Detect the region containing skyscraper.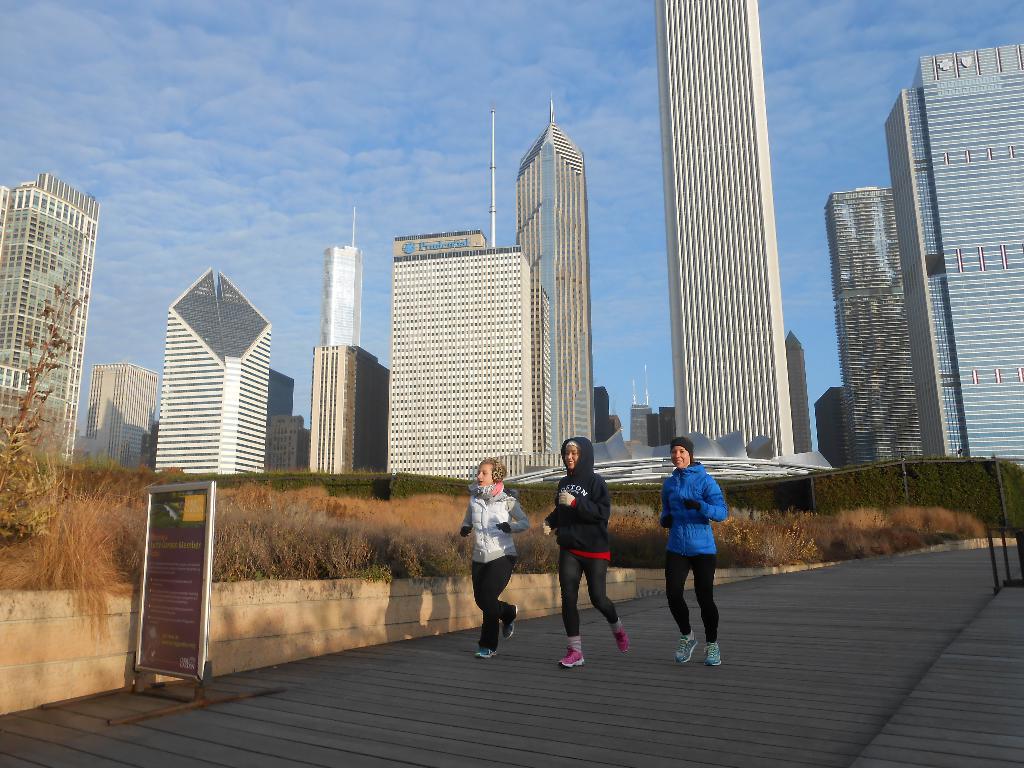
bbox=[294, 343, 384, 481].
